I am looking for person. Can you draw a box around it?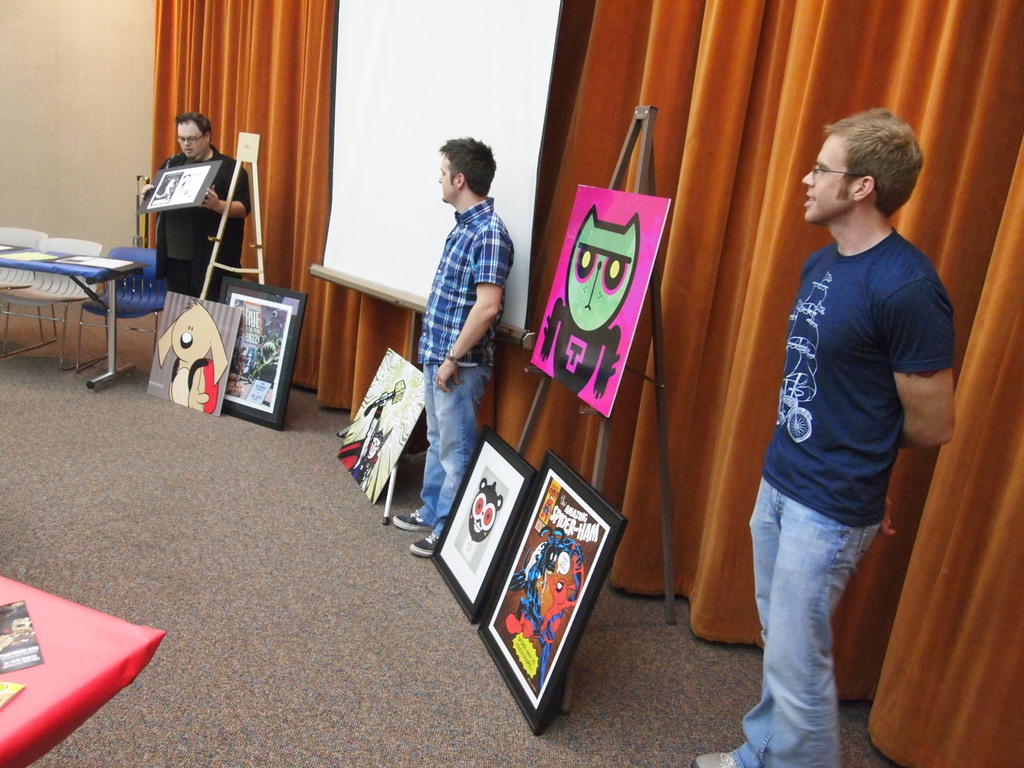
Sure, the bounding box is box(385, 125, 527, 557).
